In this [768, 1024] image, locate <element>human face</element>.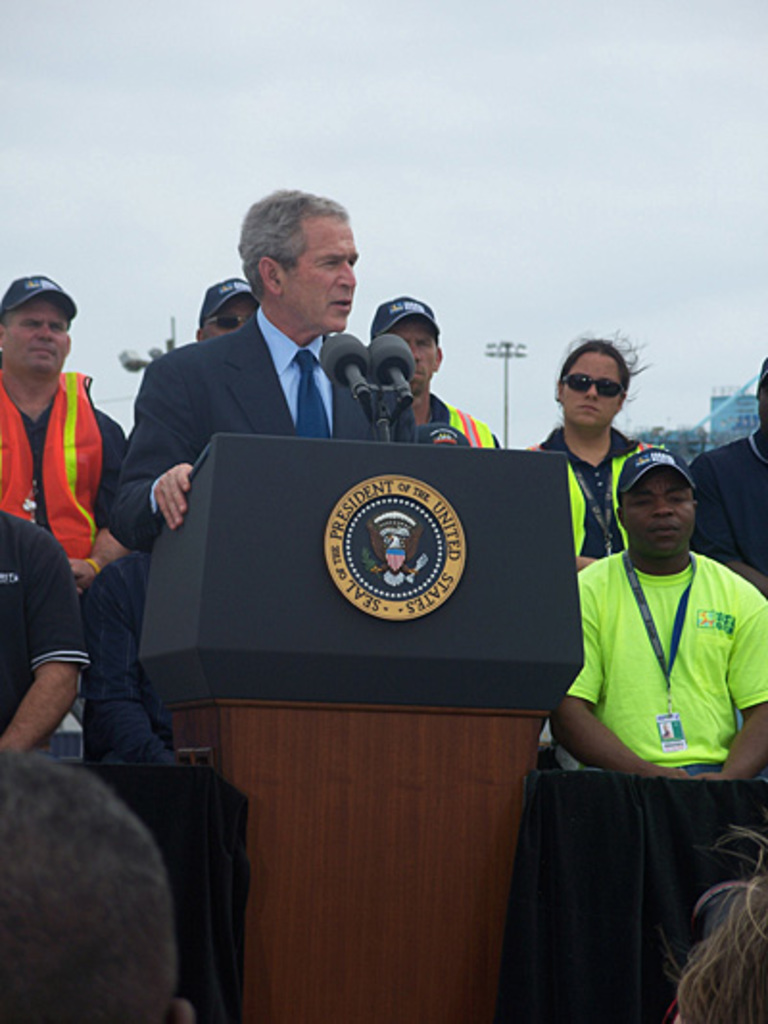
Bounding box: <box>6,292,75,377</box>.
